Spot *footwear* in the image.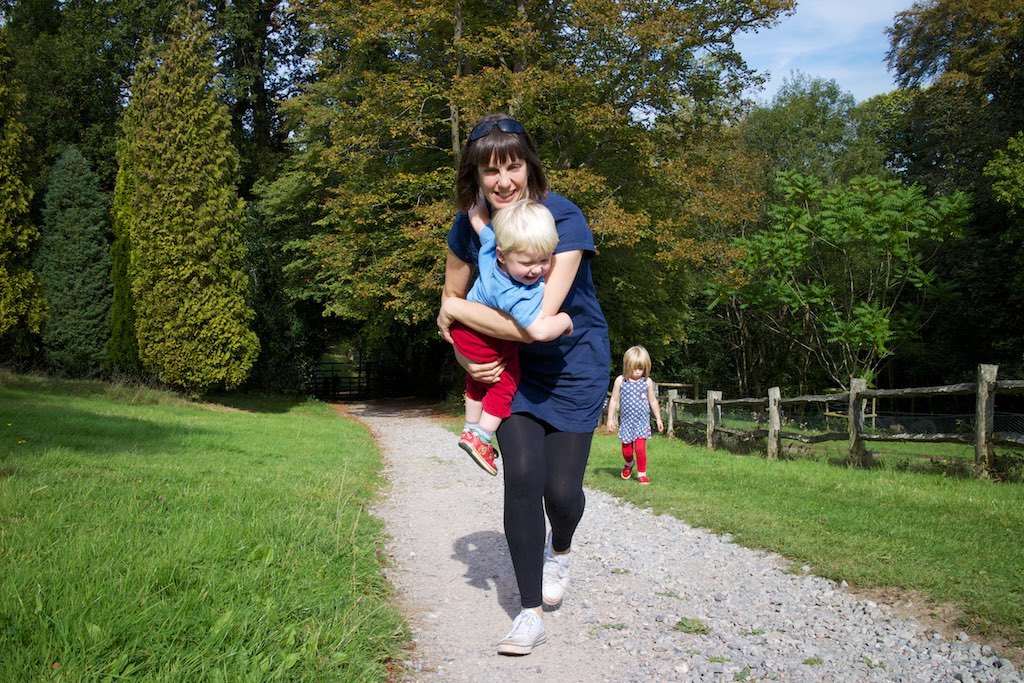
*footwear* found at Rect(497, 605, 549, 659).
